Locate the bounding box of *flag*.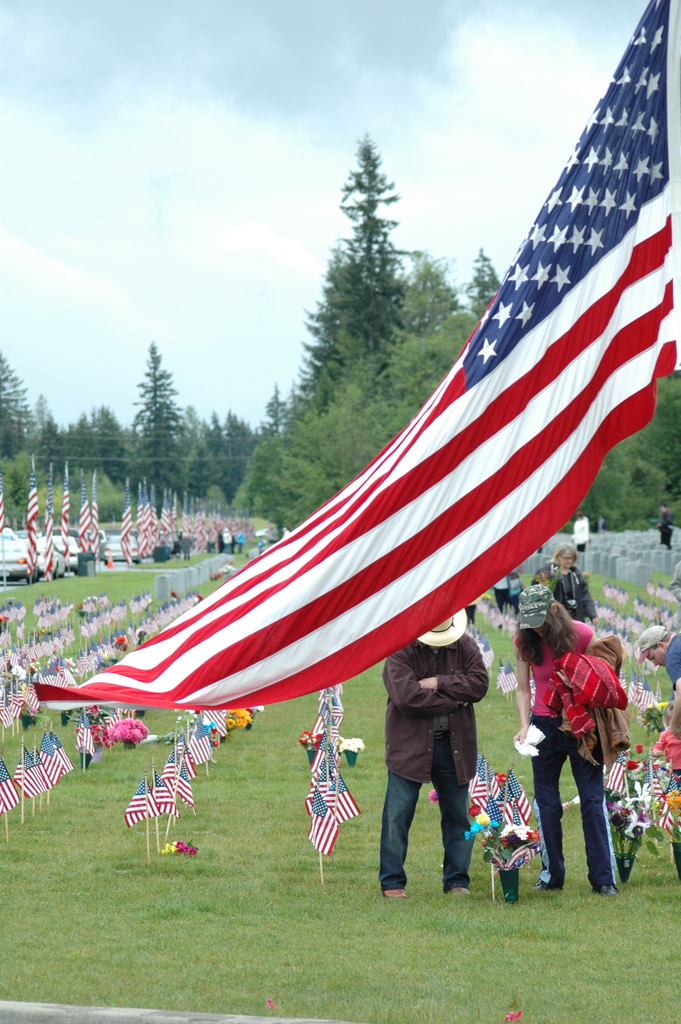
Bounding box: <region>0, 755, 17, 833</region>.
